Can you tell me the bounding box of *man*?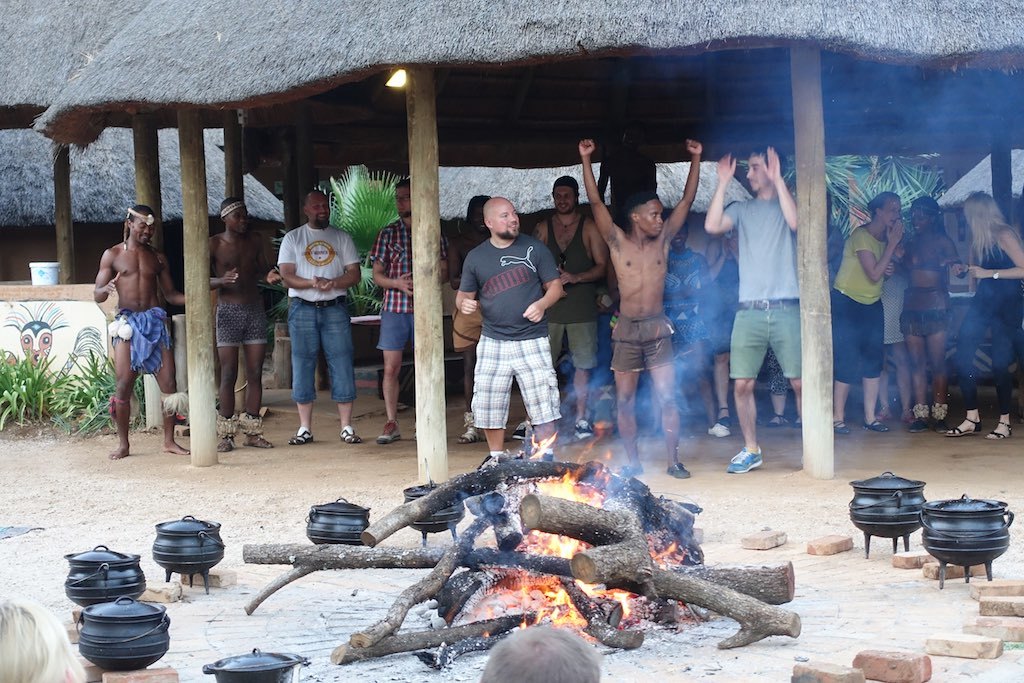
BBox(265, 187, 360, 446).
